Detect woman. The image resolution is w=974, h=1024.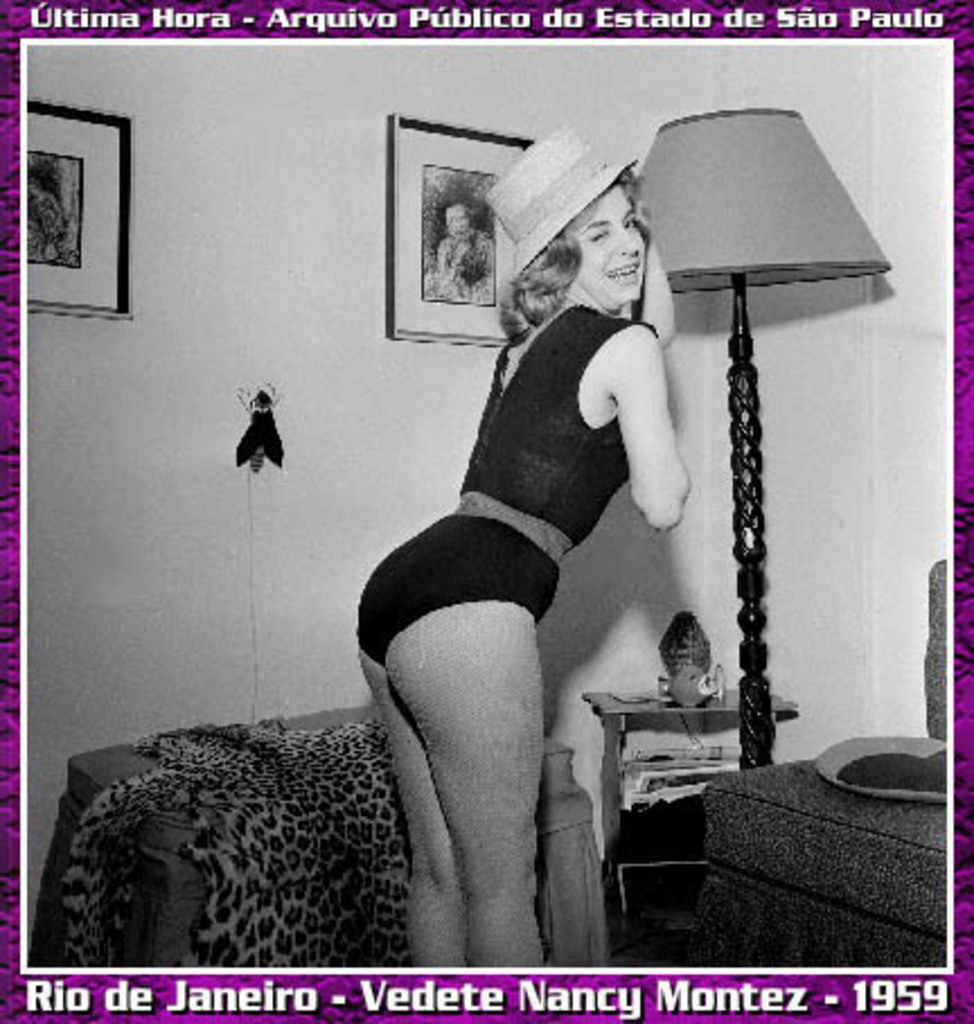
(left=338, top=158, right=719, bottom=916).
